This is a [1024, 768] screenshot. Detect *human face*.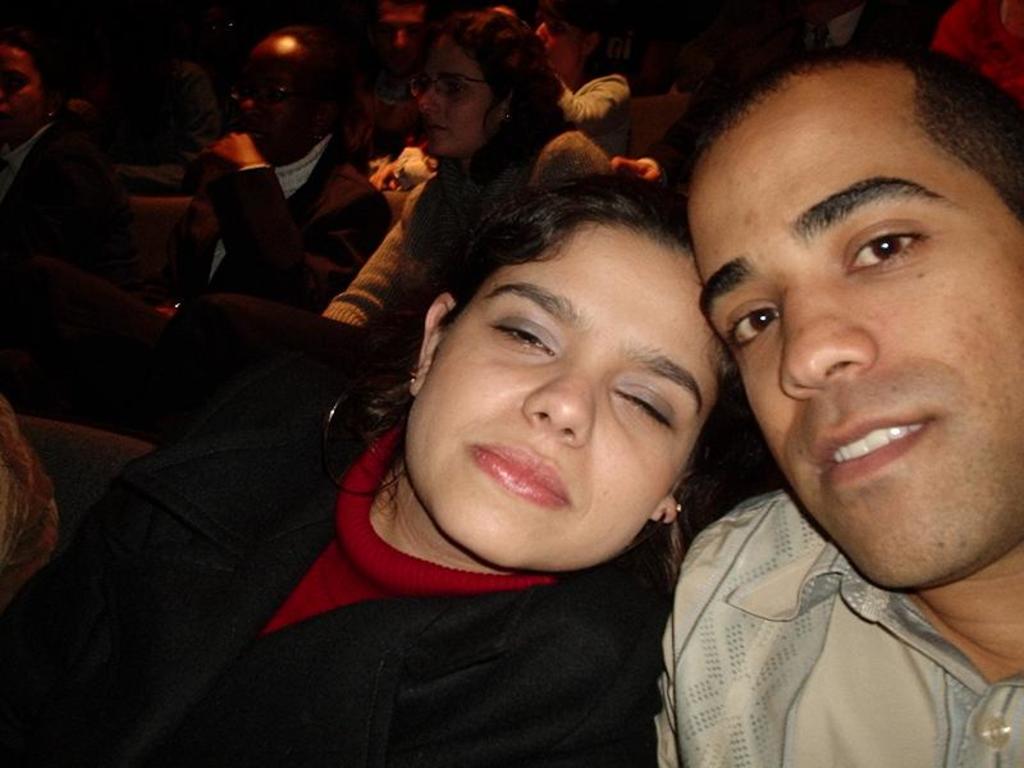
l=527, t=14, r=590, b=76.
